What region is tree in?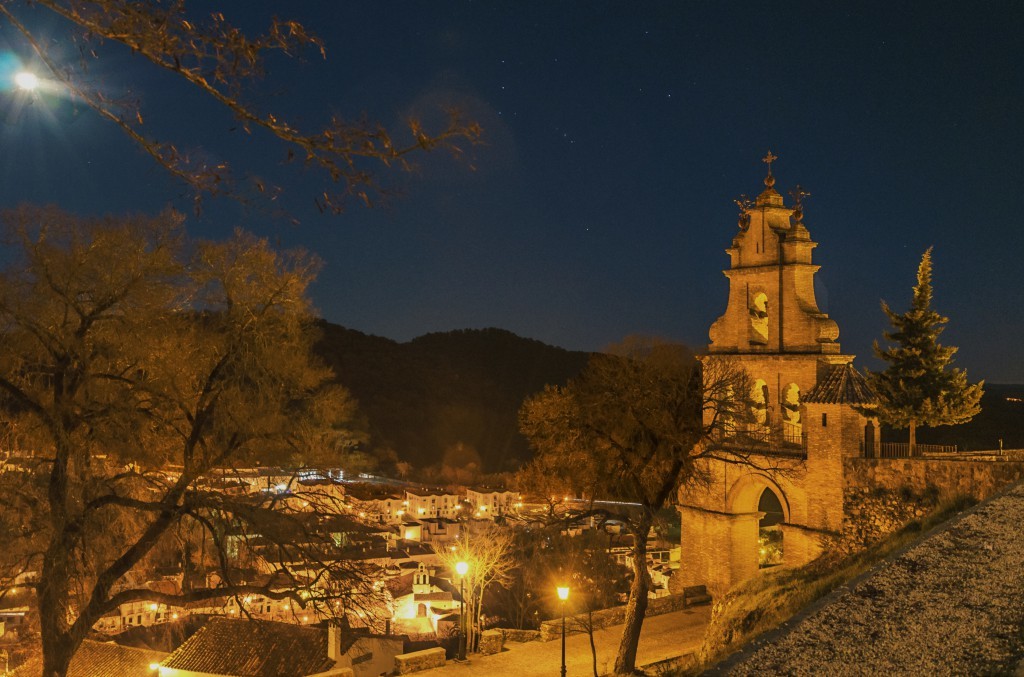
846/245/986/454.
